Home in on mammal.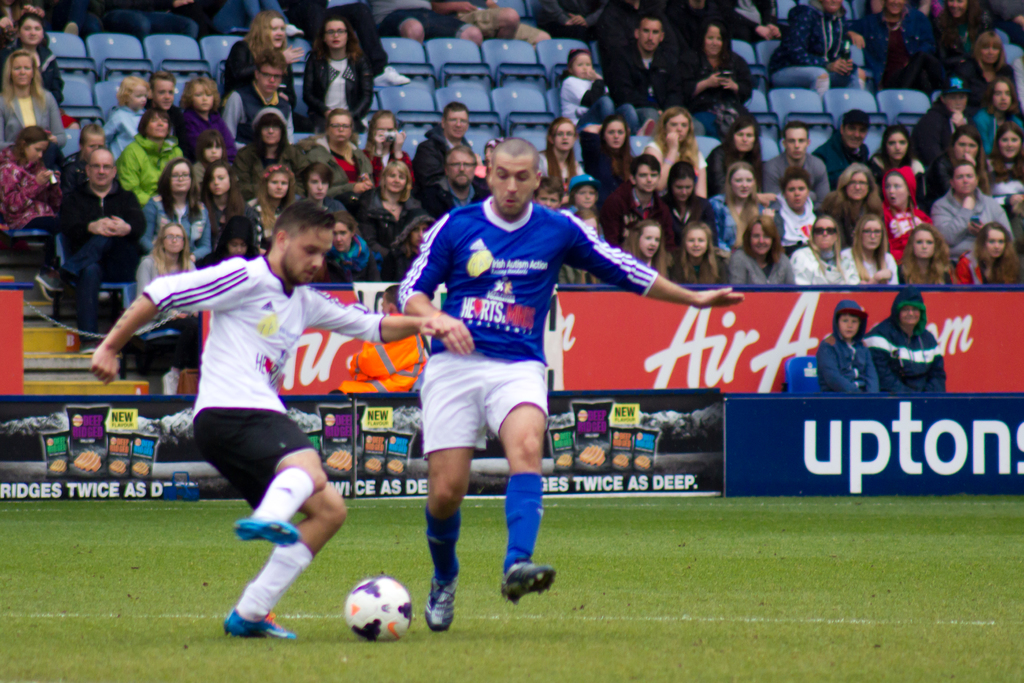
Homed in at 541, 115, 584, 179.
